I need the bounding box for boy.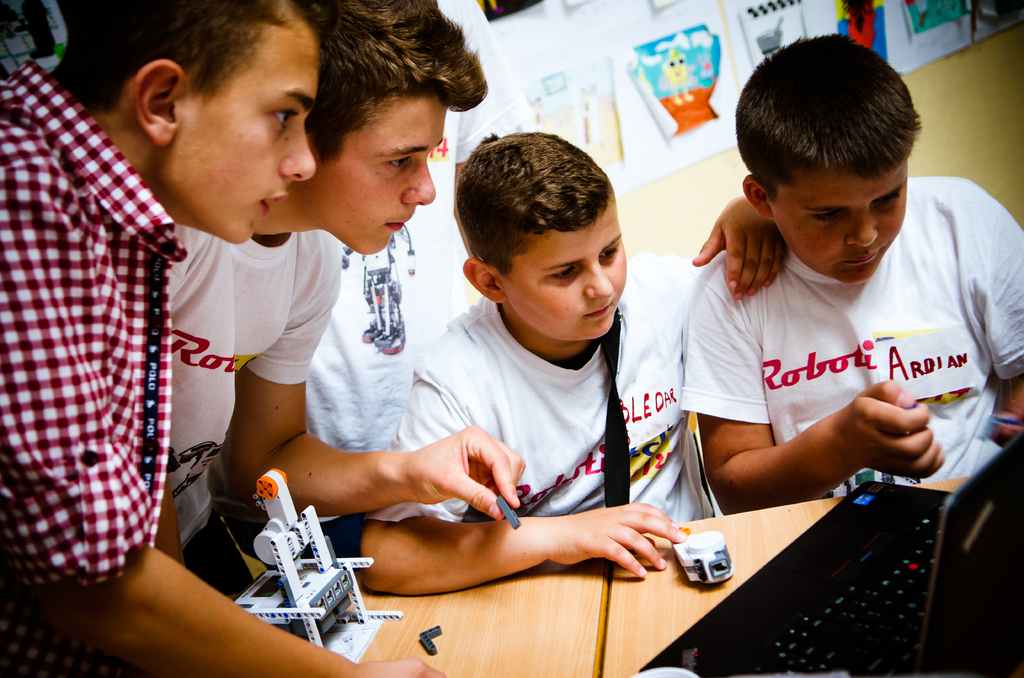
Here it is: box(173, 0, 525, 593).
